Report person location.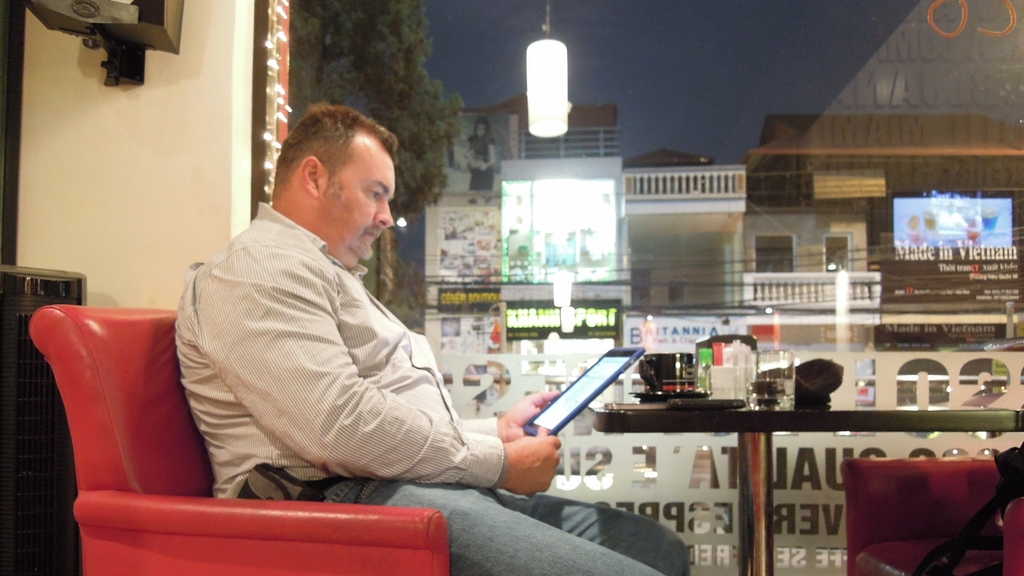
Report: (x1=461, y1=117, x2=495, y2=189).
